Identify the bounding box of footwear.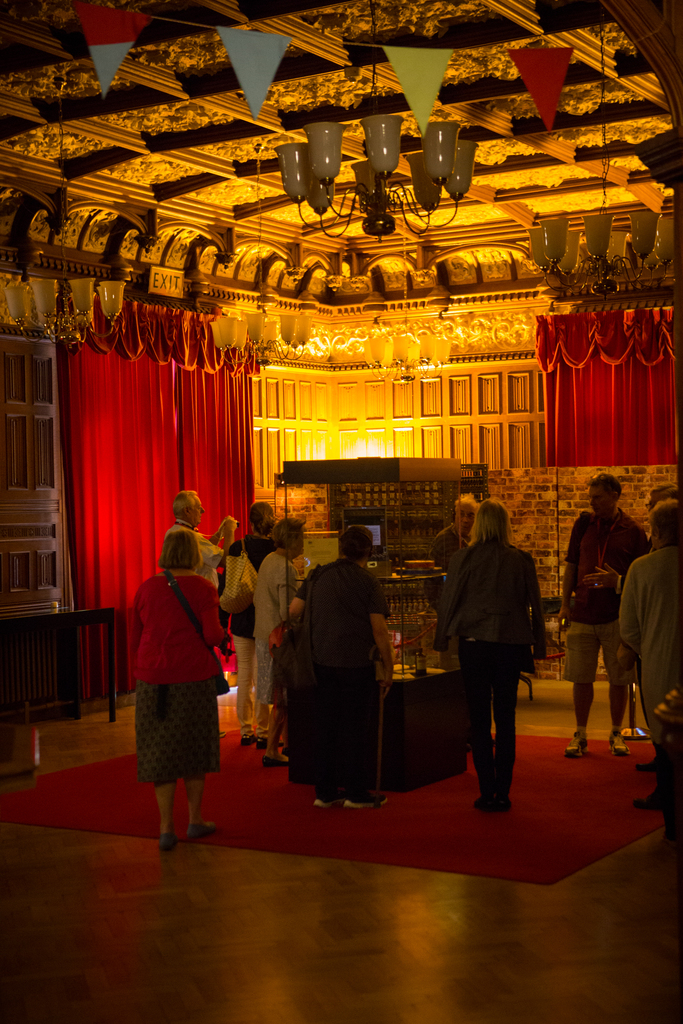
634, 783, 664, 813.
